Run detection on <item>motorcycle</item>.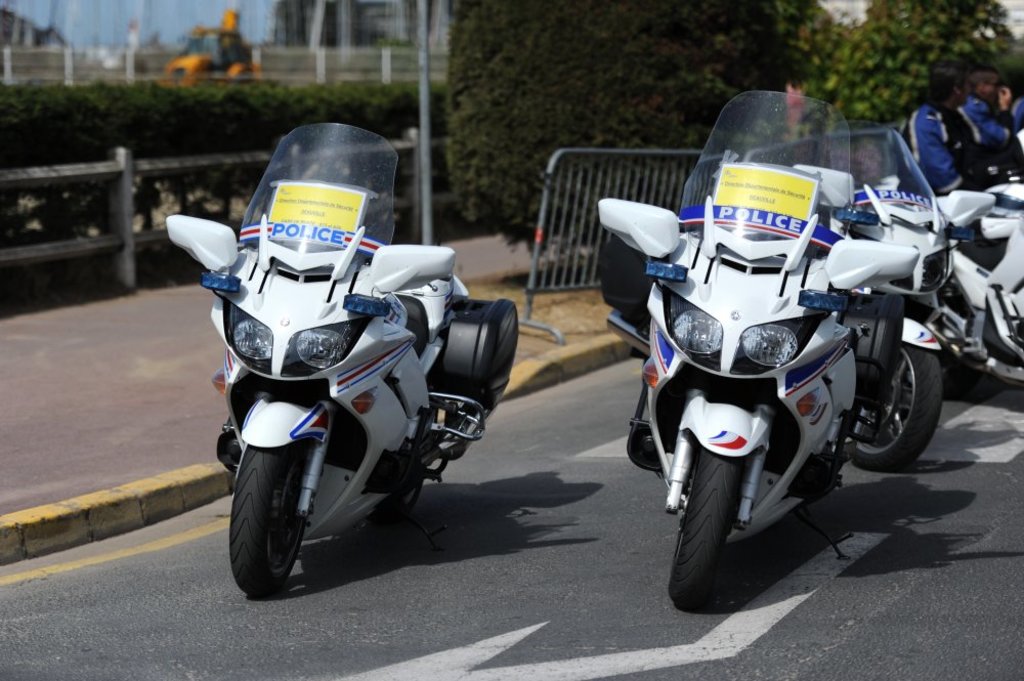
Result: [595,94,919,603].
